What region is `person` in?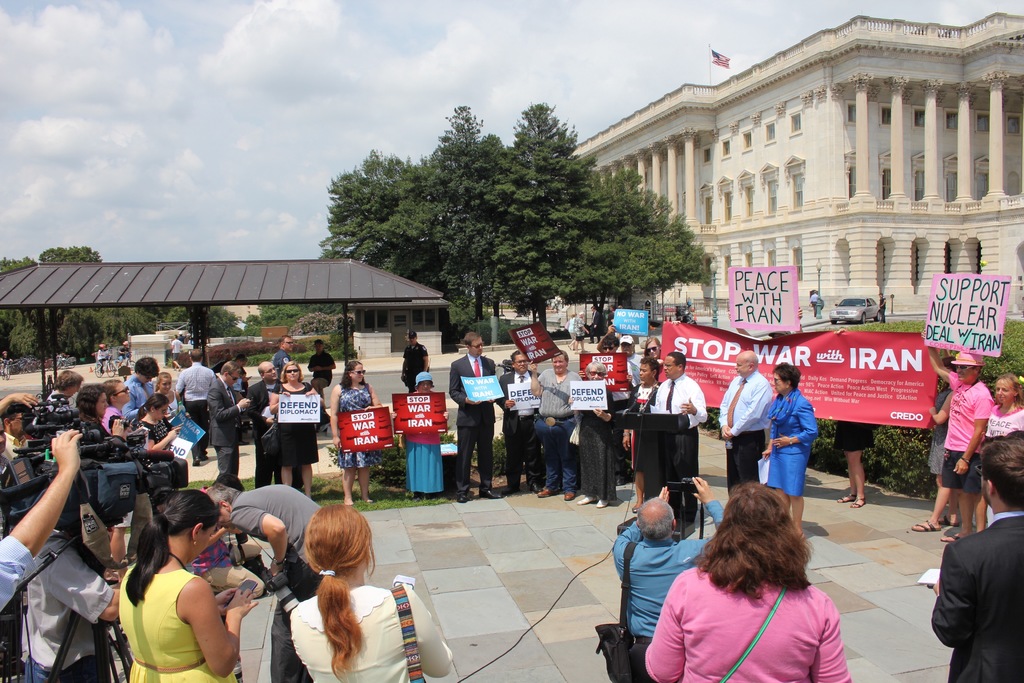
(117, 342, 133, 370).
